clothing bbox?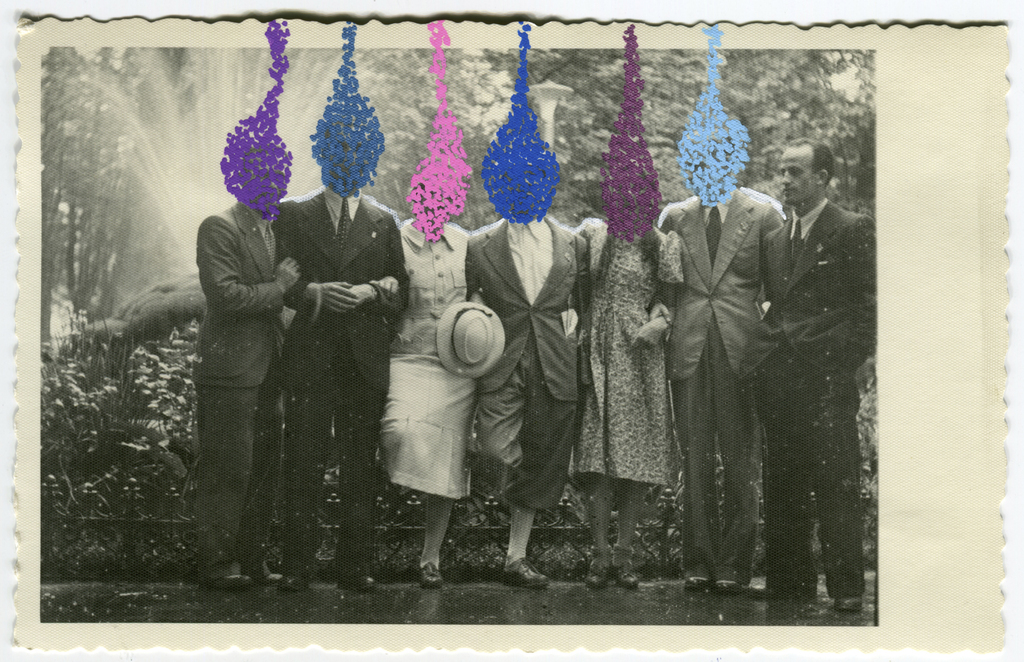
{"x1": 388, "y1": 214, "x2": 463, "y2": 503}
